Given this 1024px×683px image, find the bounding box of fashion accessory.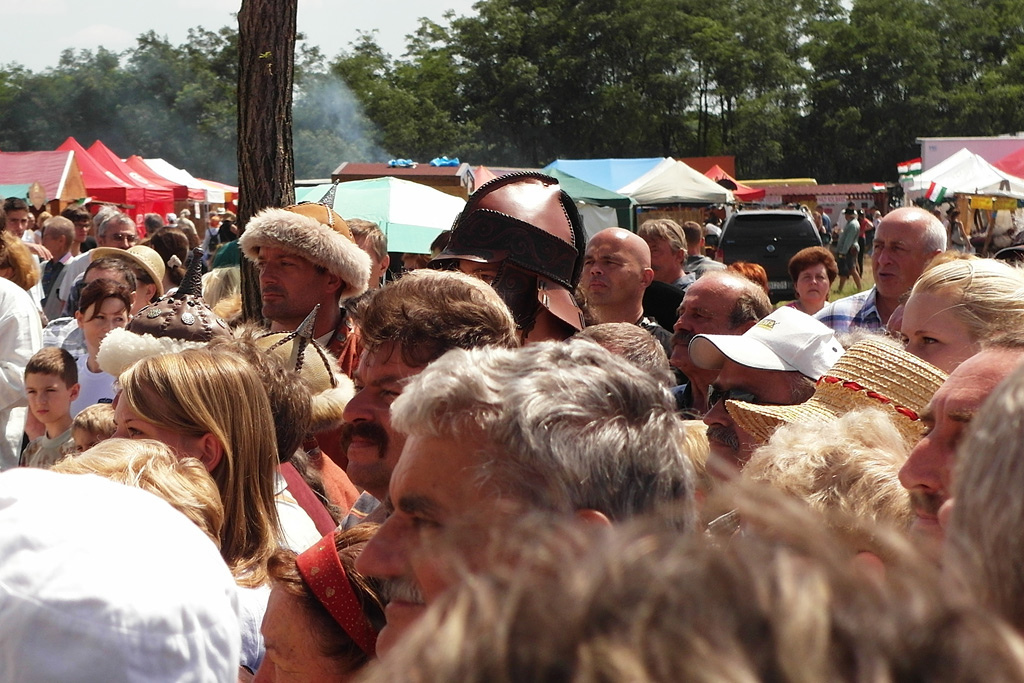
detection(233, 304, 356, 435).
